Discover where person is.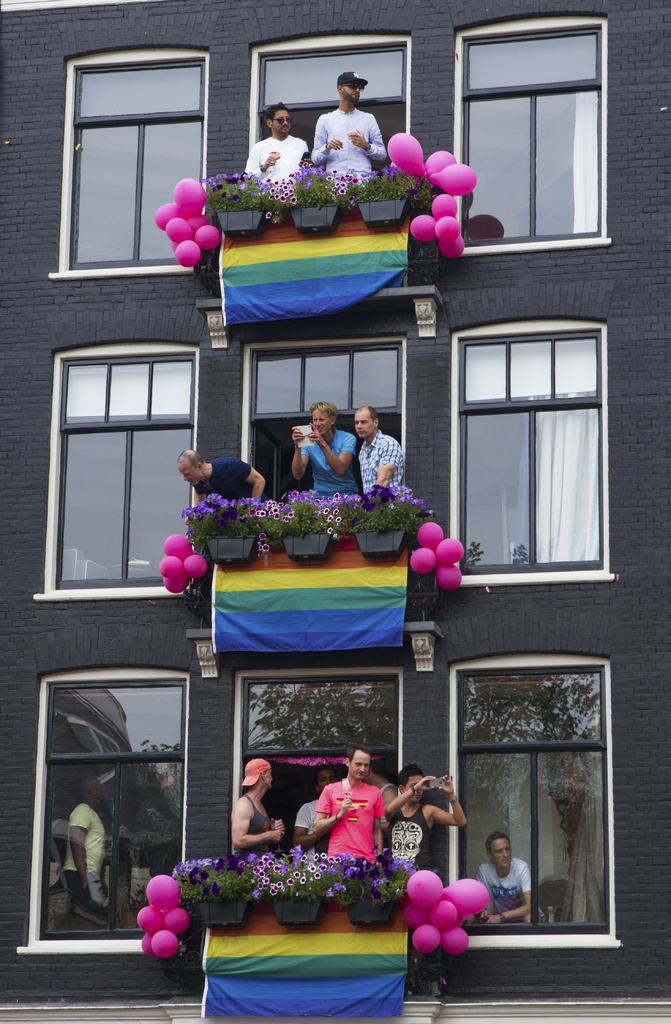
Discovered at x1=359, y1=753, x2=392, y2=862.
